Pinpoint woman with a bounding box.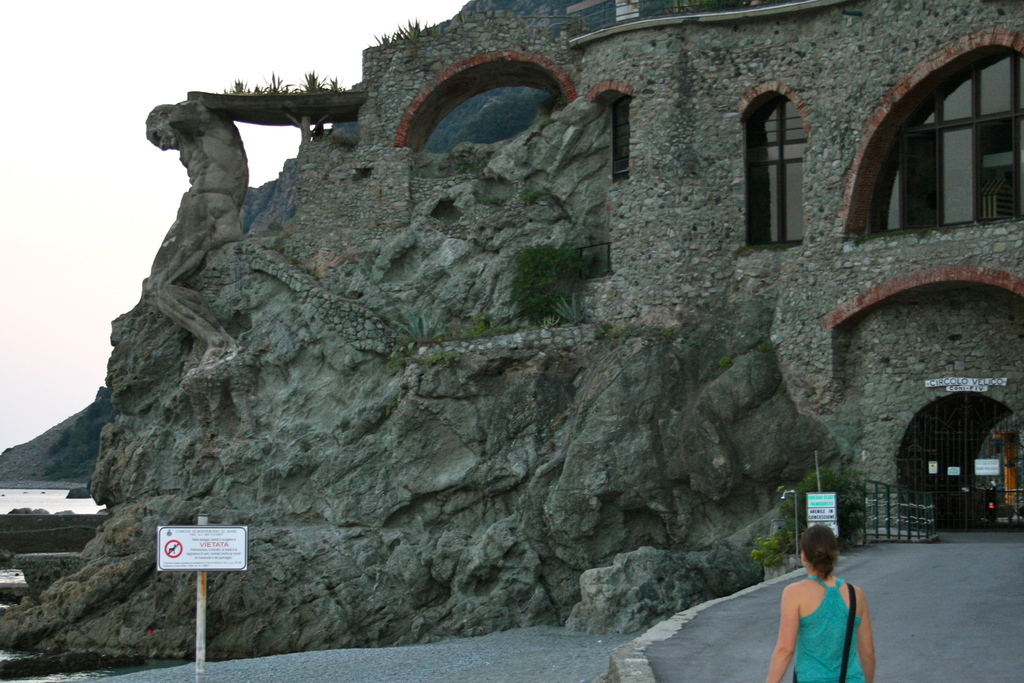
{"x1": 776, "y1": 525, "x2": 879, "y2": 678}.
